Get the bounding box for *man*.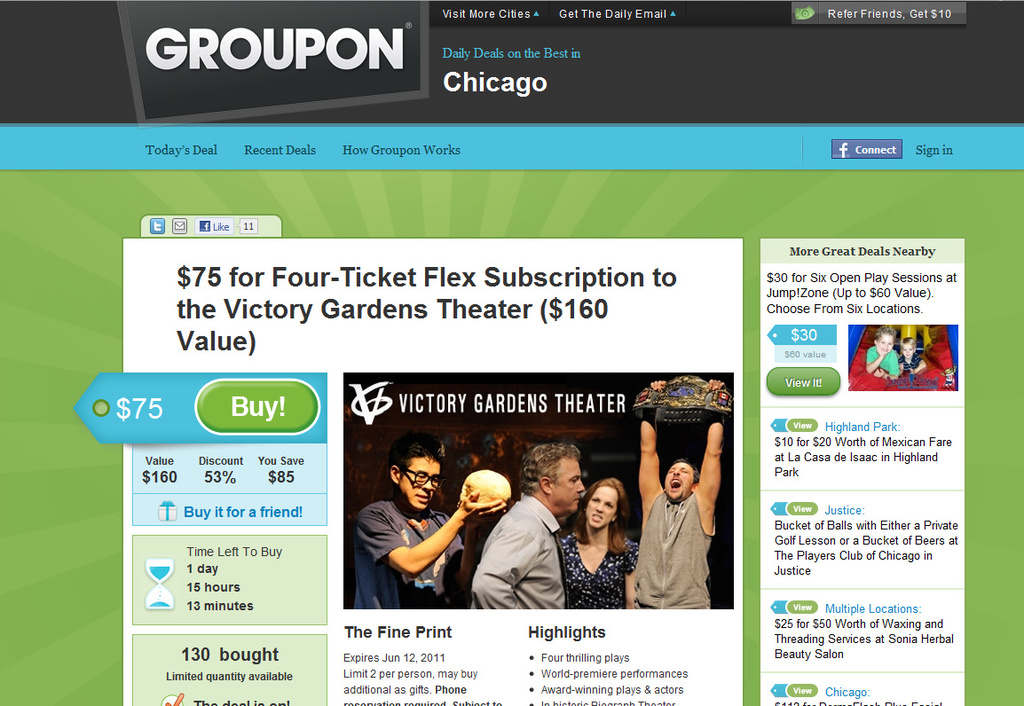
bbox=[351, 433, 508, 620].
